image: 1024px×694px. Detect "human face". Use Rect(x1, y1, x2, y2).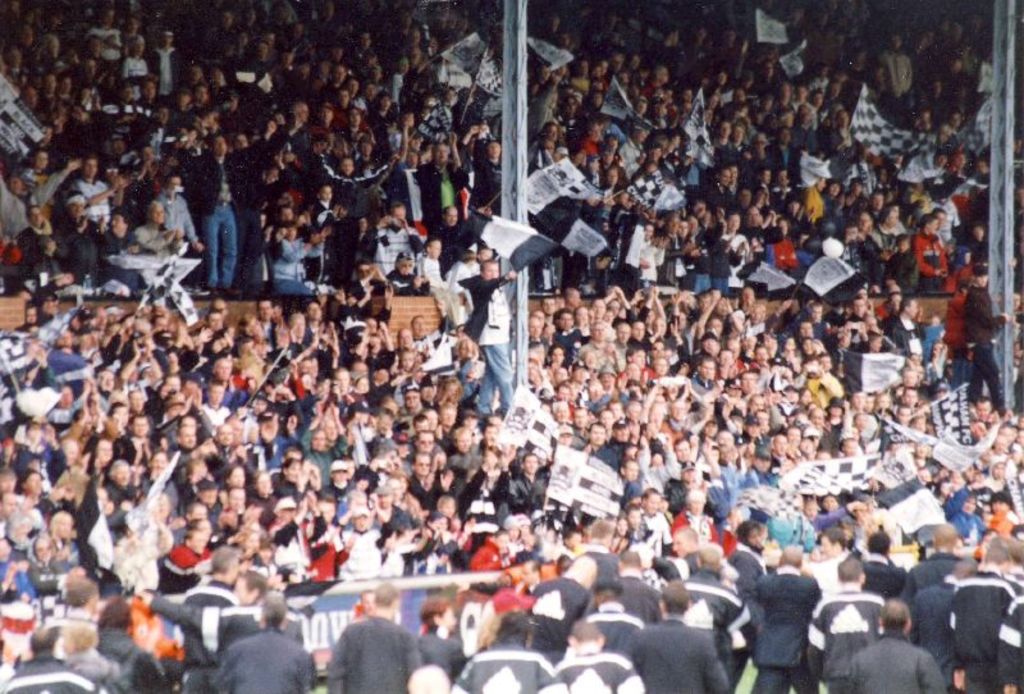
Rect(559, 433, 571, 446).
